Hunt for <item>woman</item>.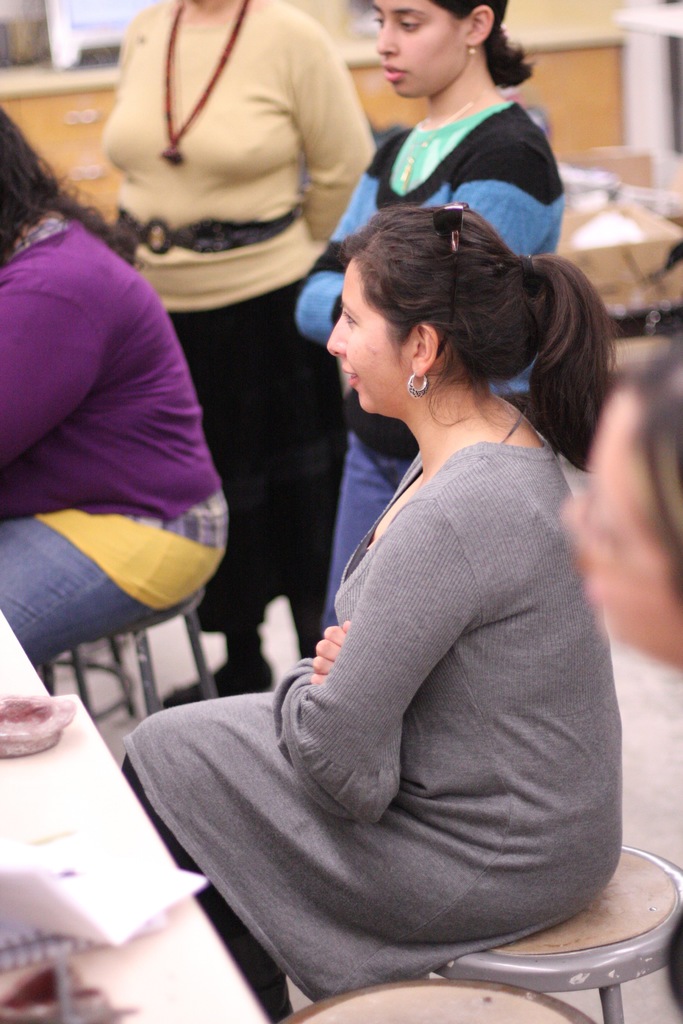
Hunted down at <box>119,212,621,1022</box>.
